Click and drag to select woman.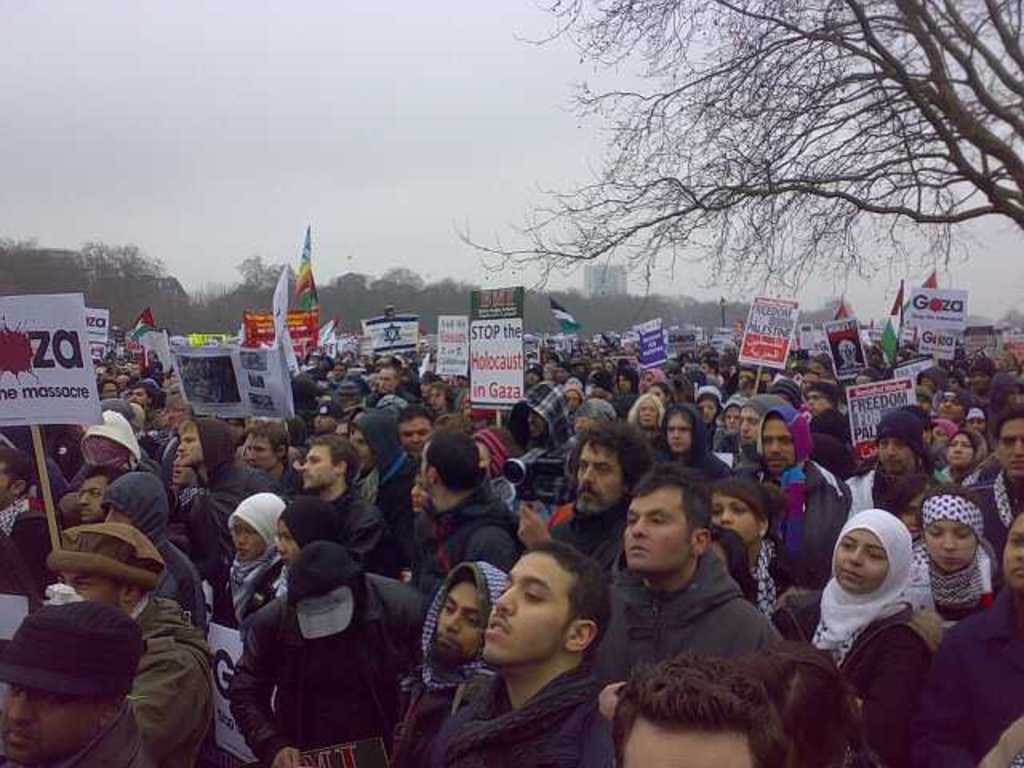
Selection: l=902, t=488, r=1003, b=614.
